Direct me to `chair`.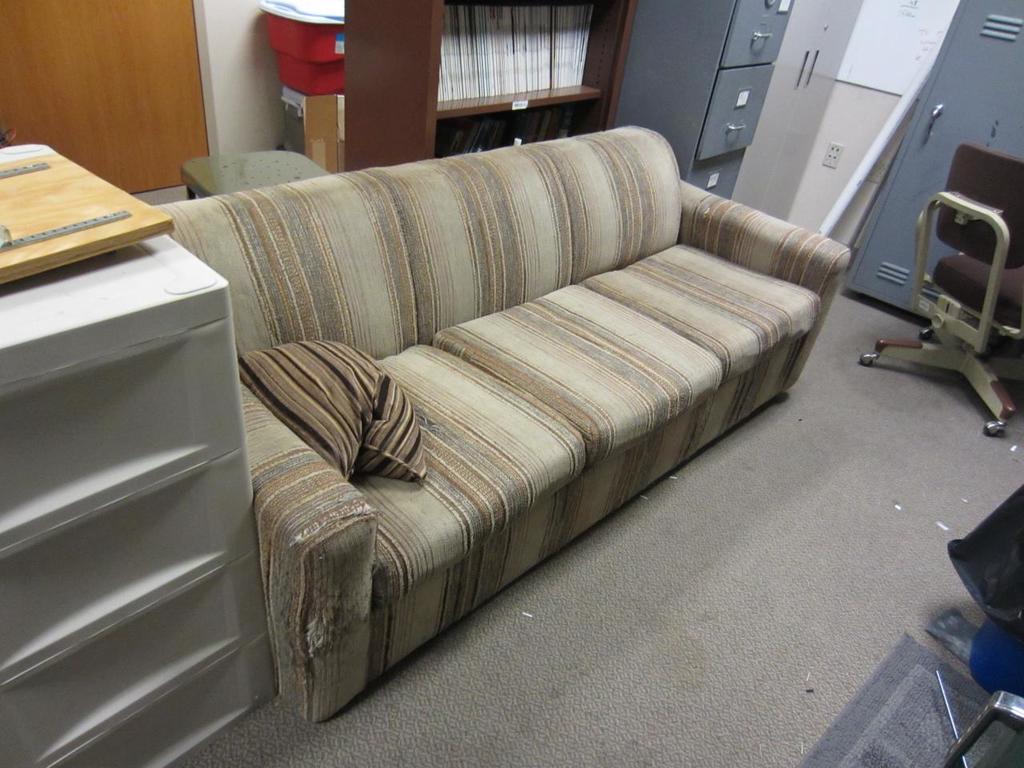
Direction: (889,150,1023,462).
